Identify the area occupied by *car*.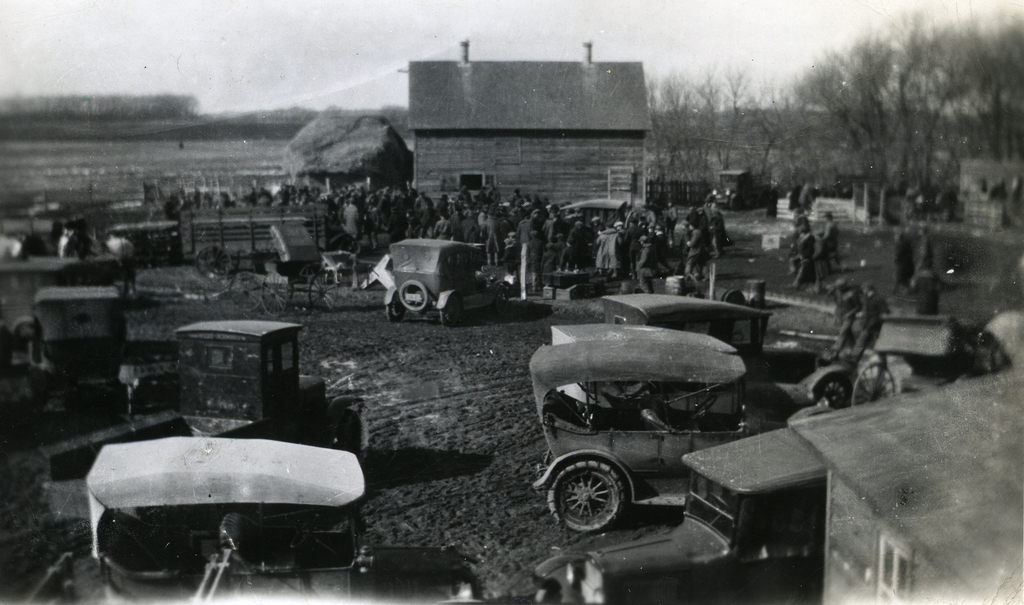
Area: box(383, 232, 508, 327).
